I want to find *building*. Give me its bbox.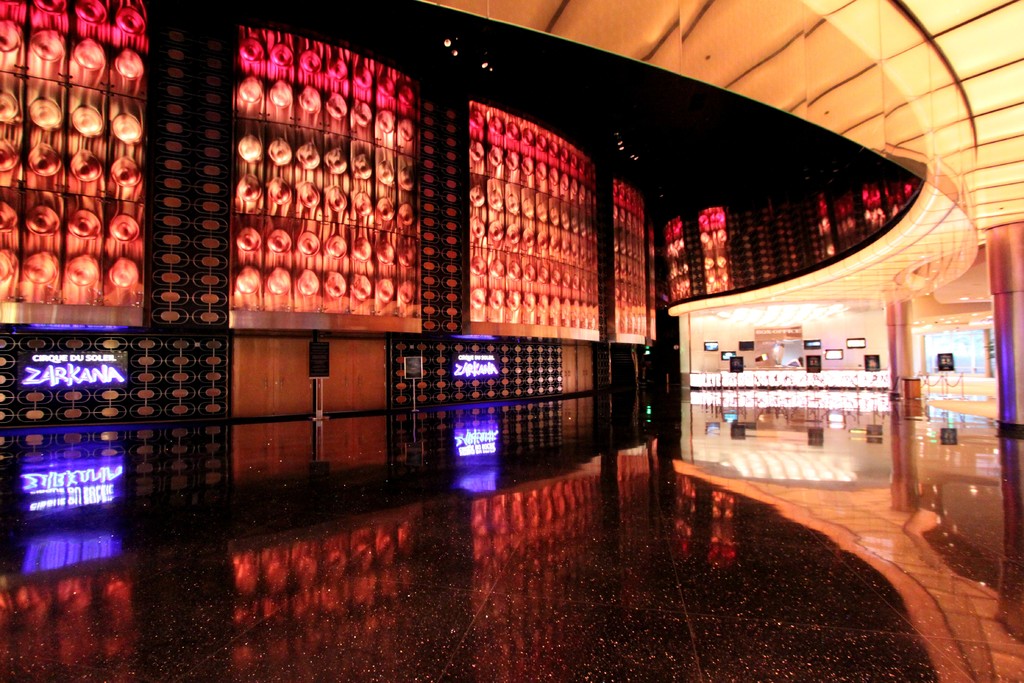
(x1=0, y1=0, x2=1023, y2=682).
